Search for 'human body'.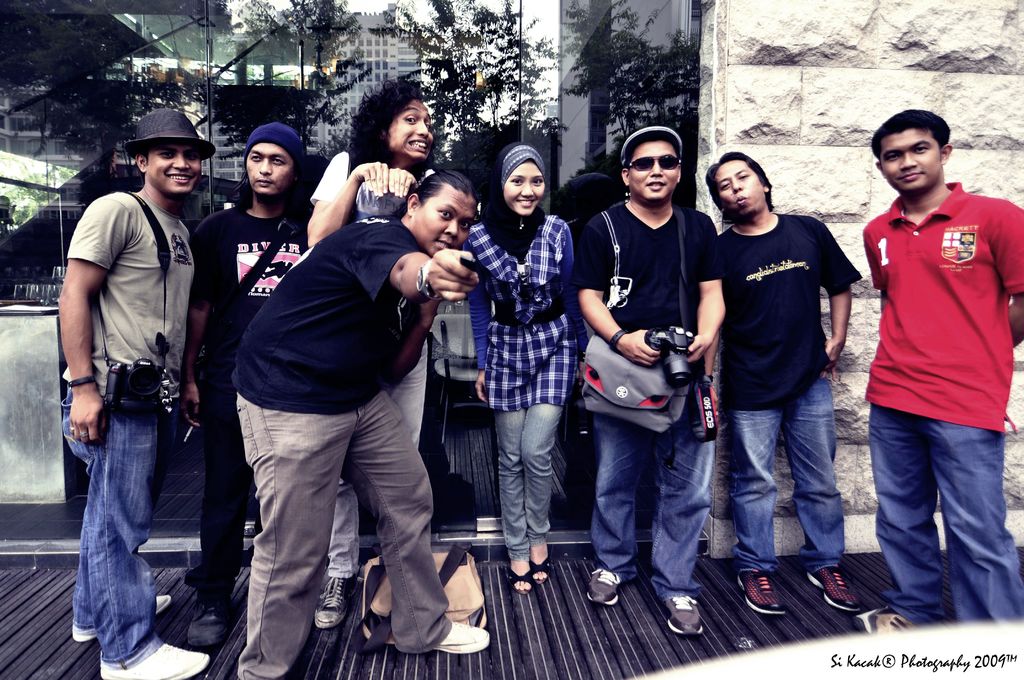
Found at bbox=(179, 114, 320, 565).
